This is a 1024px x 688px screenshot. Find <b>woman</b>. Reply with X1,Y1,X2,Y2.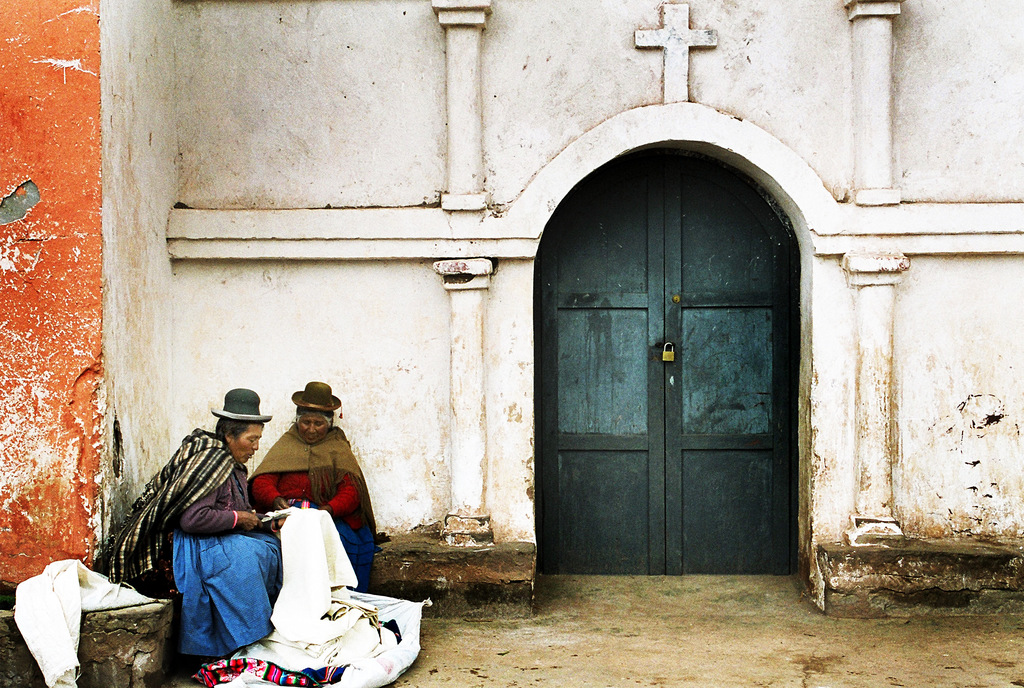
243,378,376,586.
